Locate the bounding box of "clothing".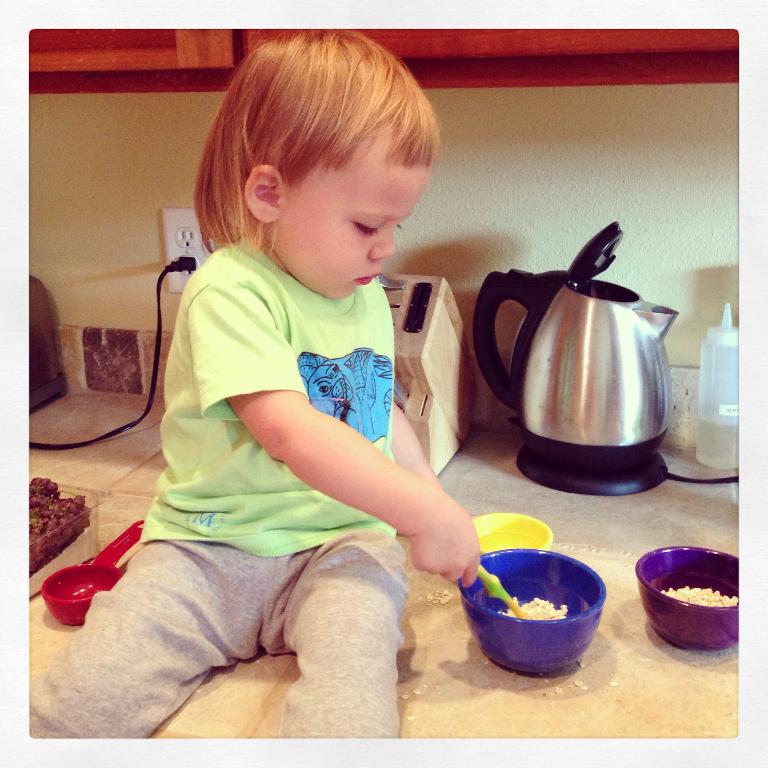
Bounding box: BBox(230, 303, 443, 588).
